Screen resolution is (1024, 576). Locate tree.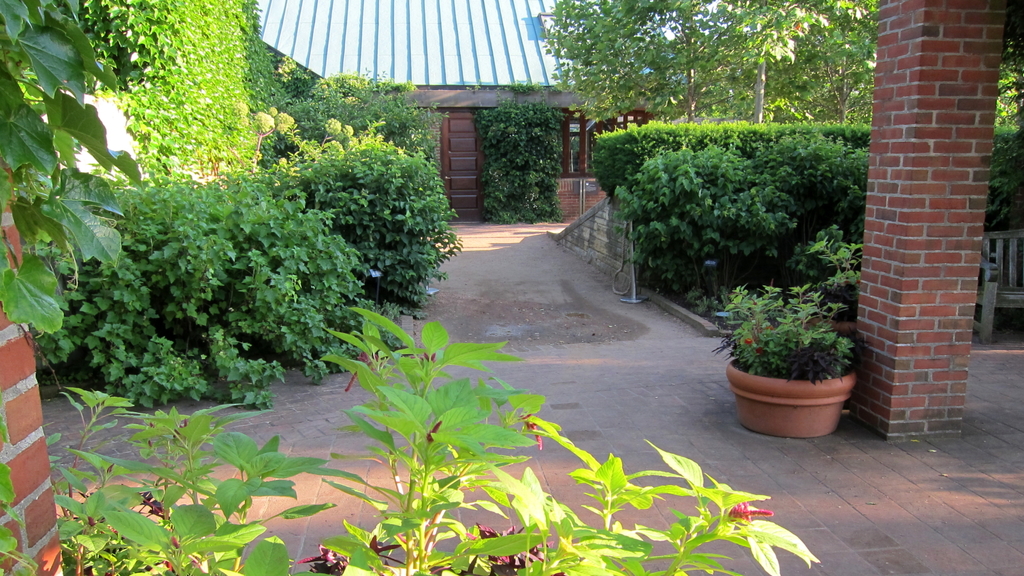
region(475, 101, 560, 225).
